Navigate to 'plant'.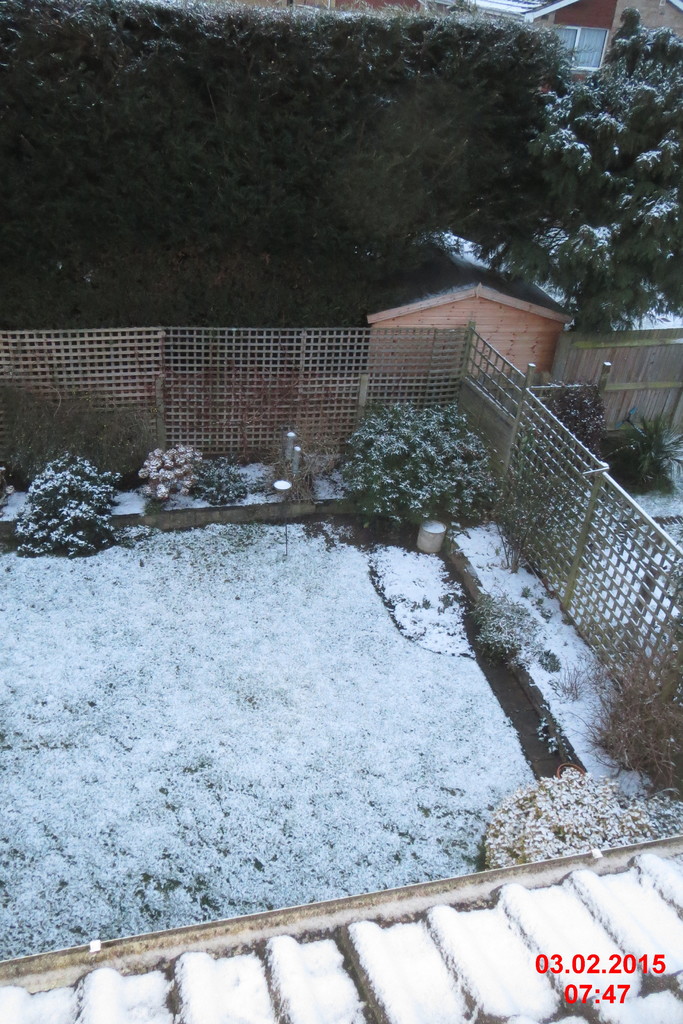
Navigation target: 473, 764, 666, 870.
